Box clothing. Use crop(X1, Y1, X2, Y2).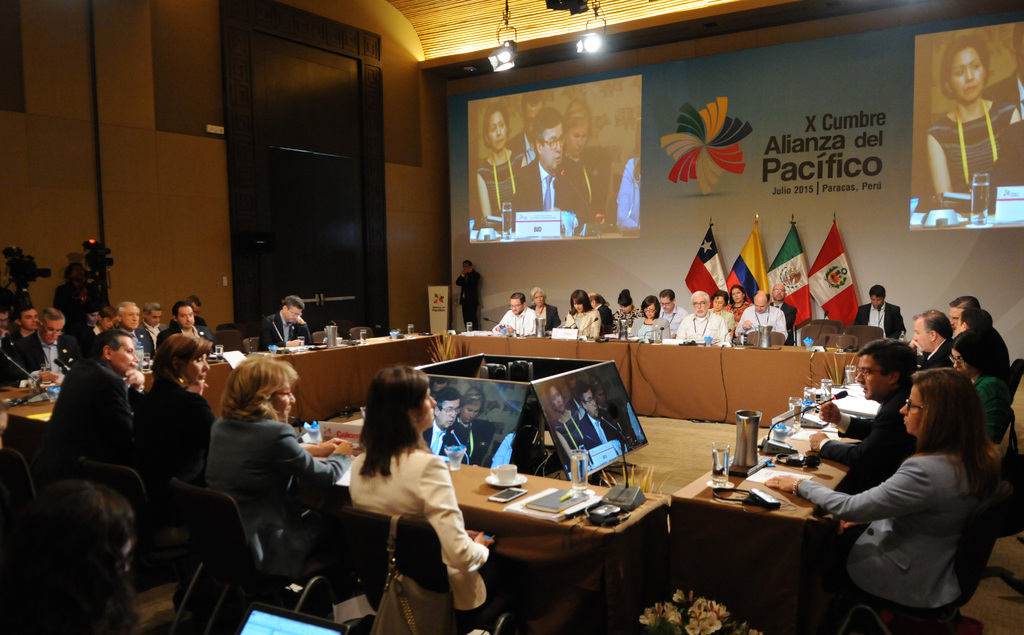
crop(978, 71, 1023, 125).
